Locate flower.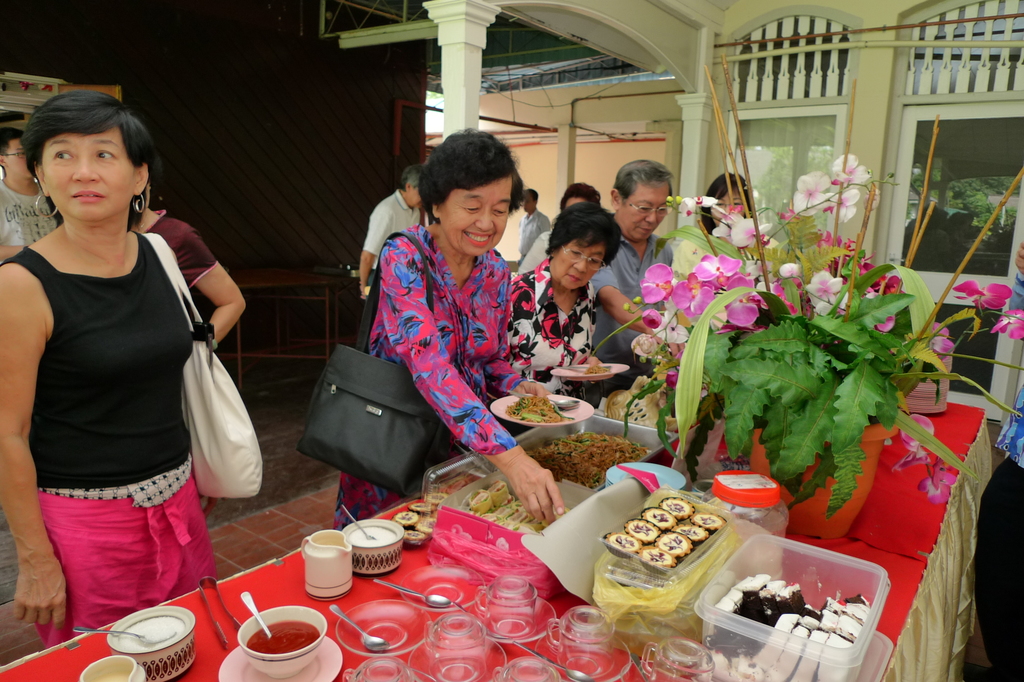
Bounding box: box=[930, 320, 955, 359].
